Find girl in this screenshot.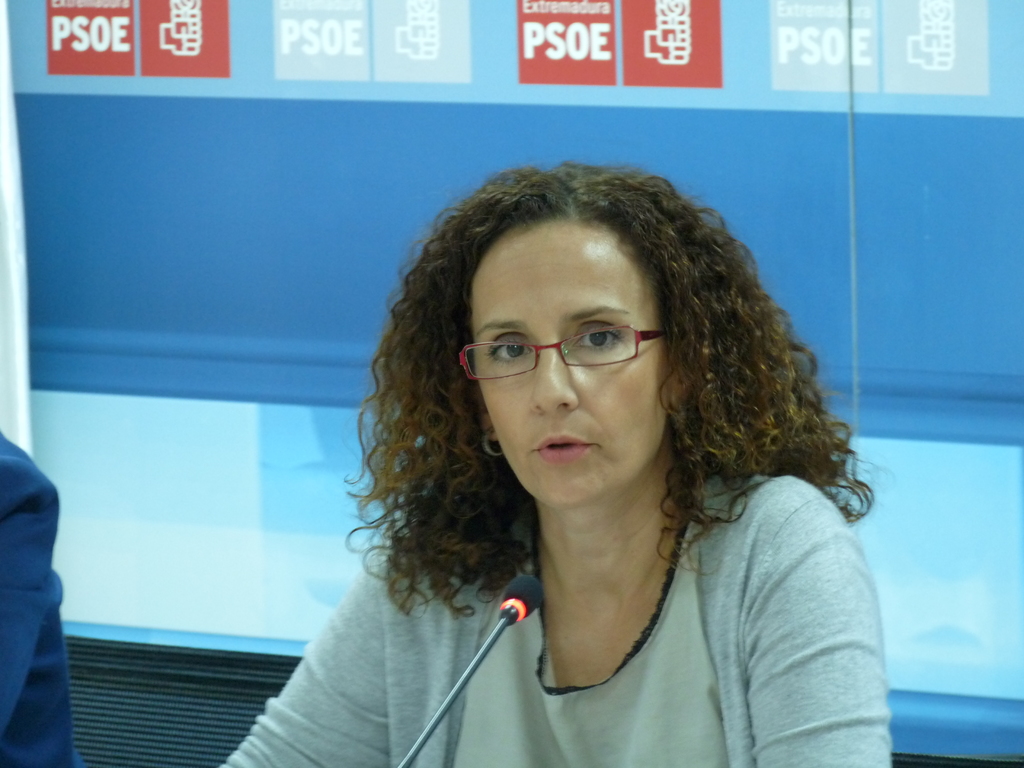
The bounding box for girl is x1=212, y1=150, x2=913, y2=767.
